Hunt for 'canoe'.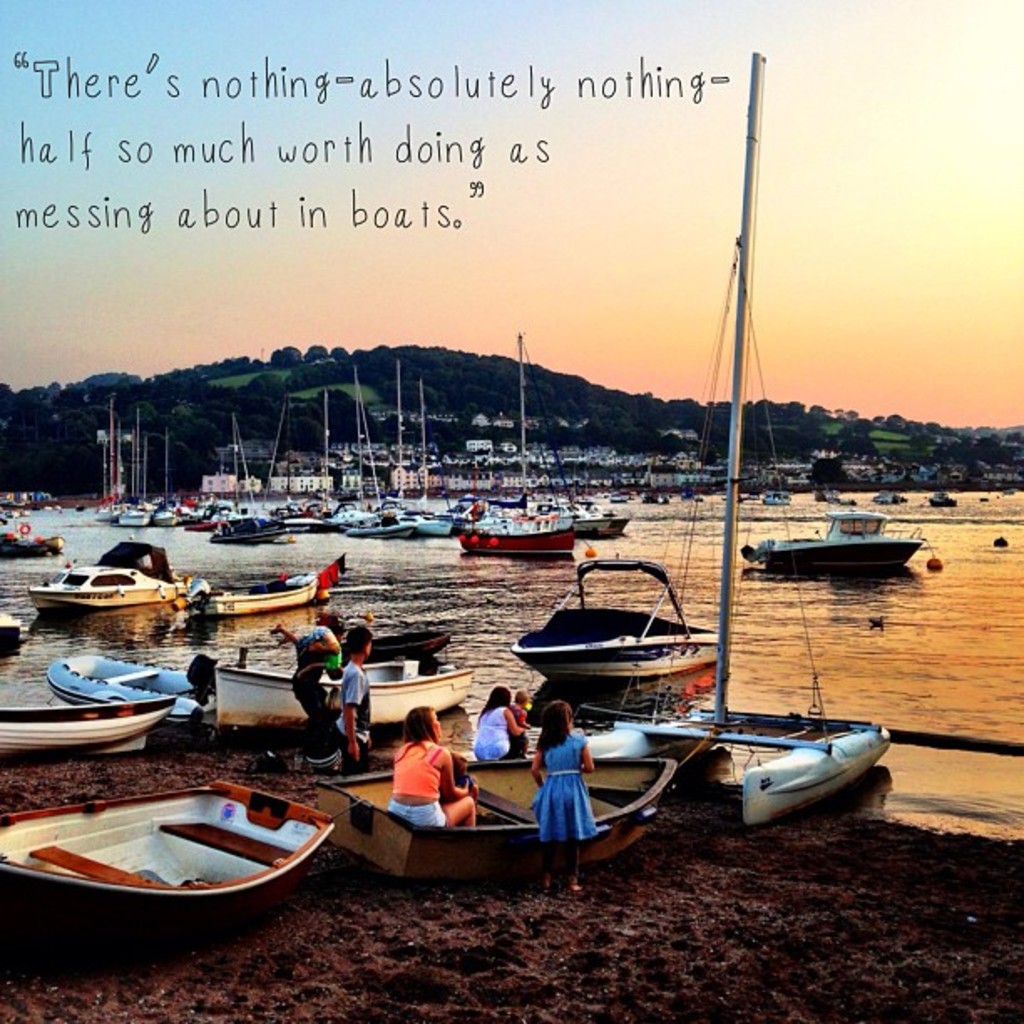
Hunted down at crop(182, 571, 318, 622).
